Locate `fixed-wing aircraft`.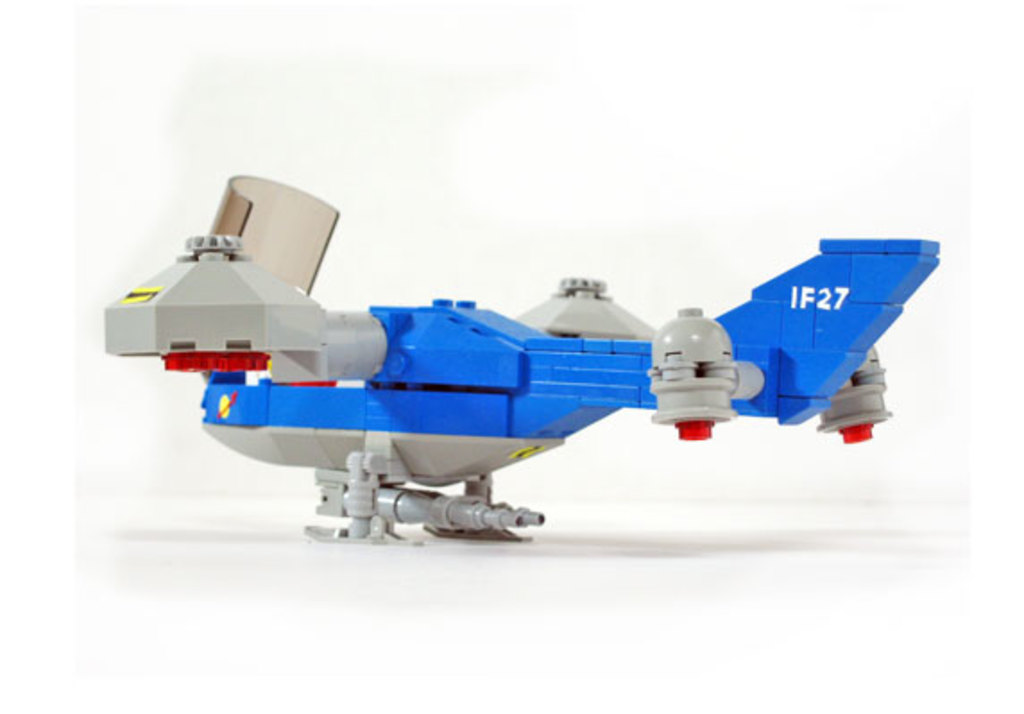
Bounding box: 106,170,938,544.
